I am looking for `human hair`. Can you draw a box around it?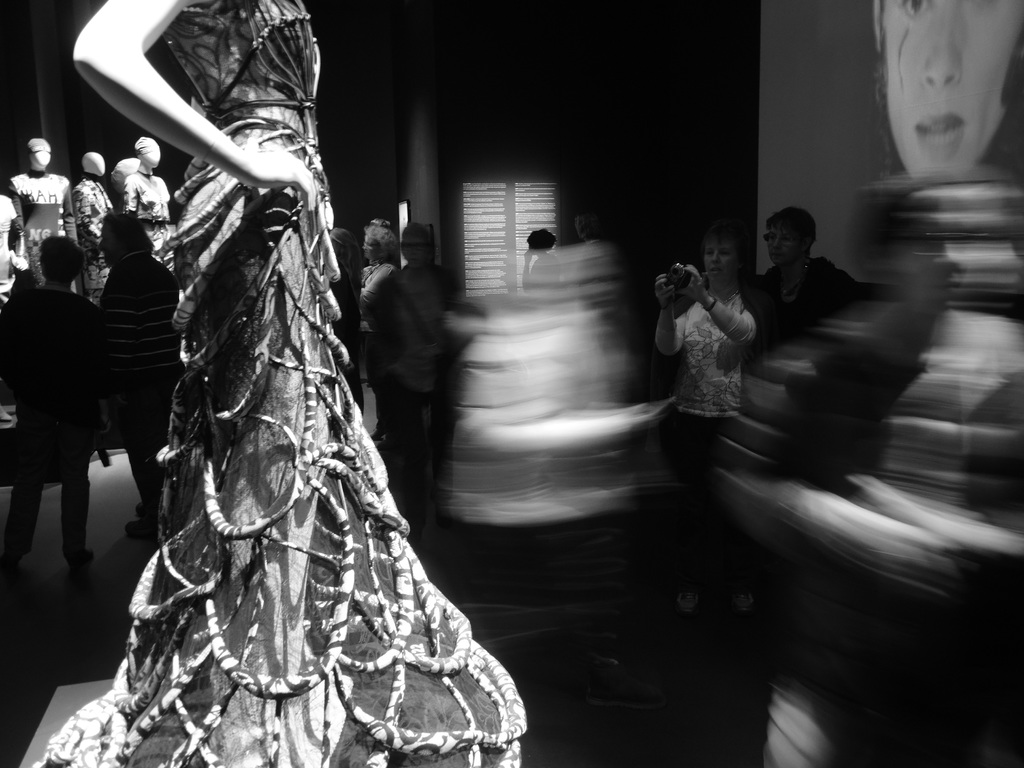
Sure, the bounding box is x1=370 y1=225 x2=396 y2=257.
